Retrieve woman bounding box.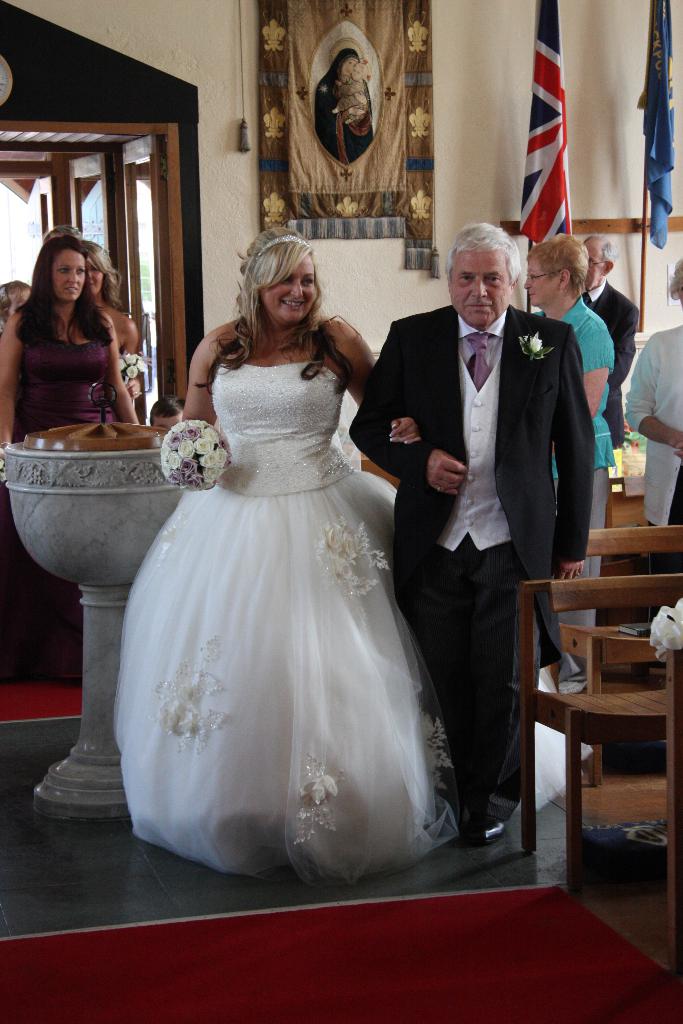
Bounding box: {"x1": 108, "y1": 217, "x2": 422, "y2": 891}.
